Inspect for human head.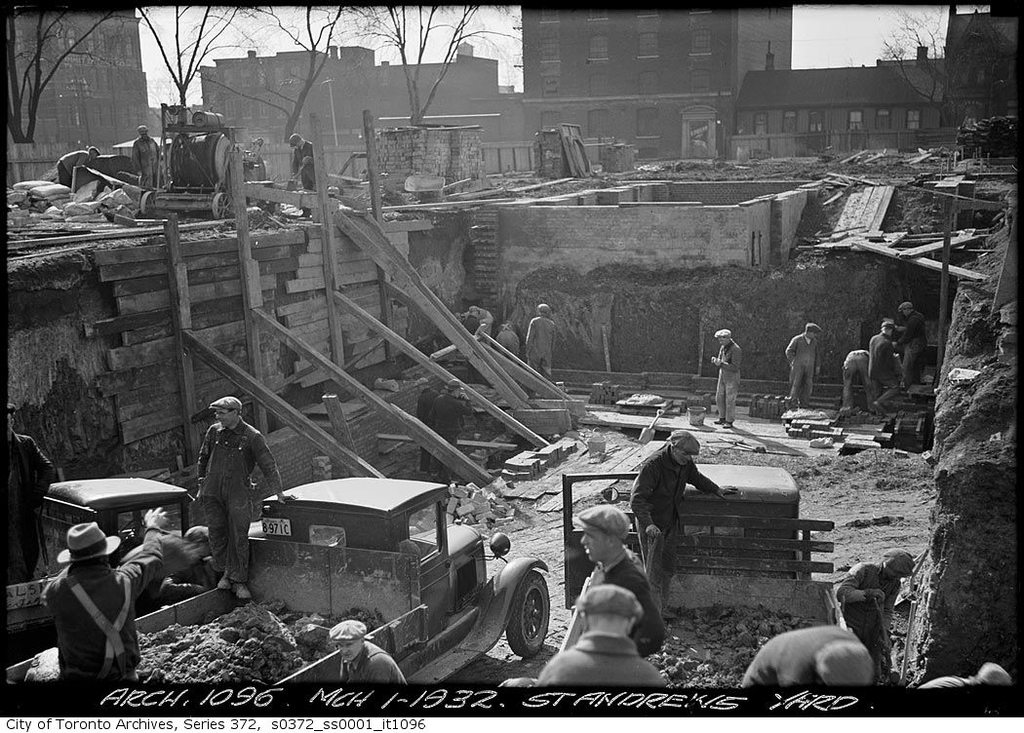
Inspection: (x1=216, y1=398, x2=242, y2=430).
